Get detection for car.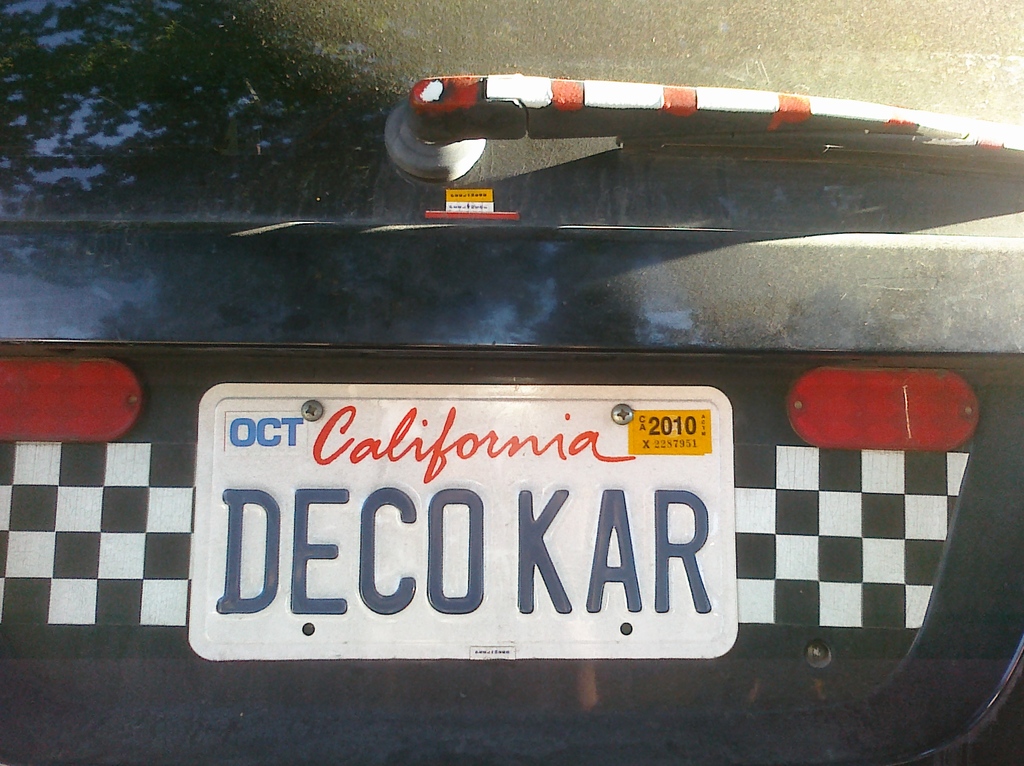
Detection: region(0, 0, 1023, 765).
